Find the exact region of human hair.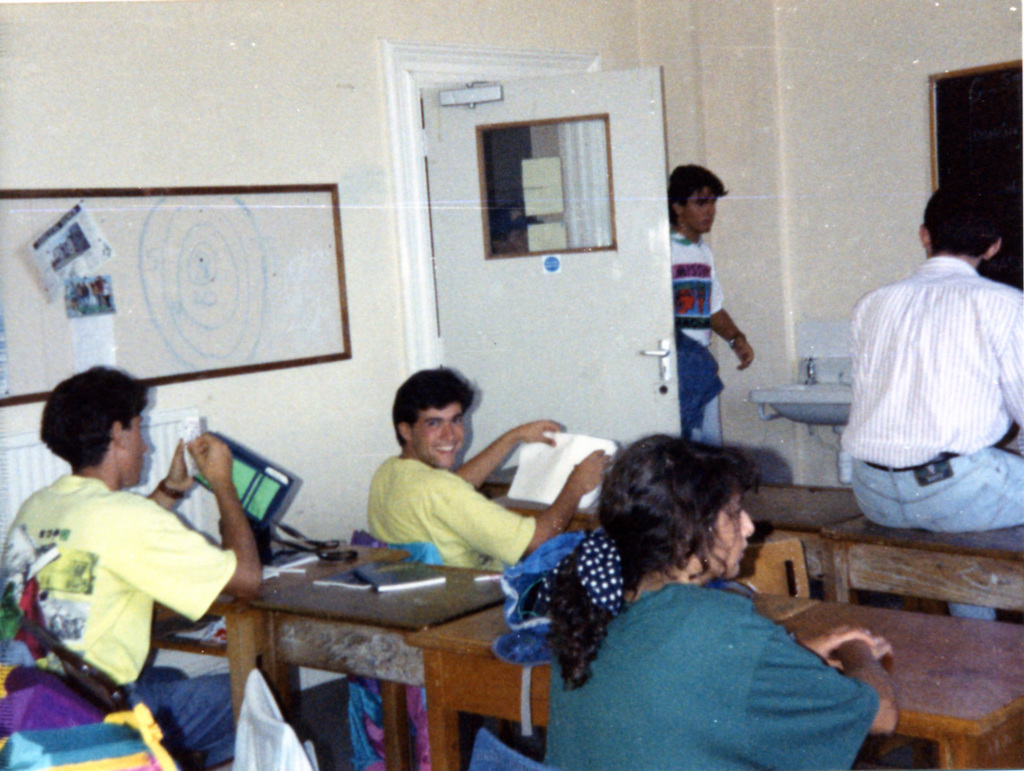
Exact region: select_region(922, 181, 1004, 255).
